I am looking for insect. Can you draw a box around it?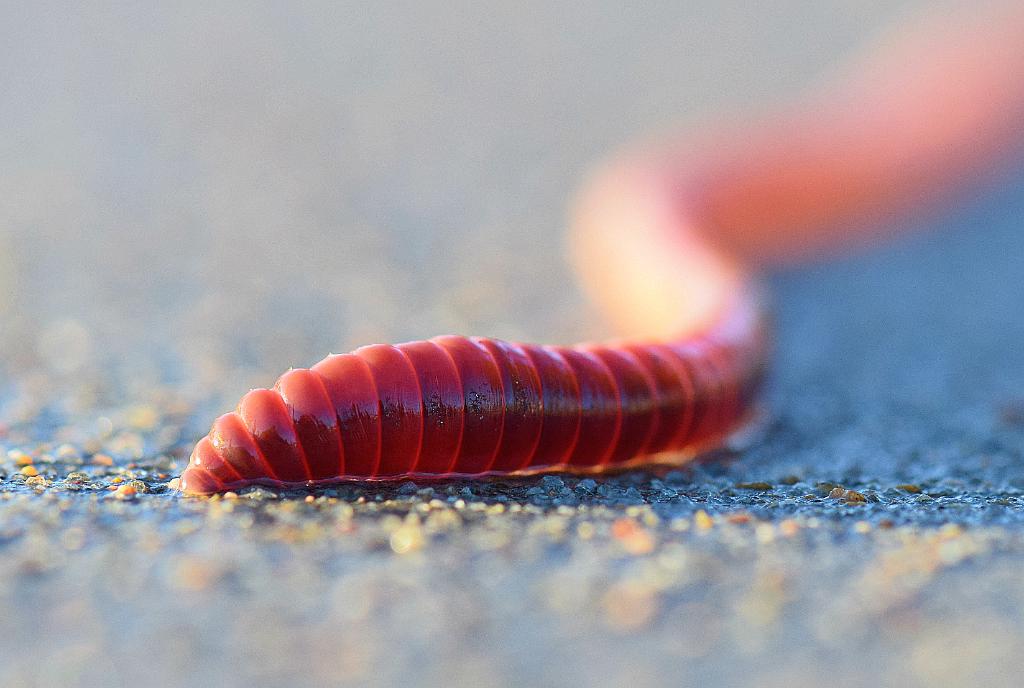
Sure, the bounding box is bbox=[170, 0, 1023, 499].
